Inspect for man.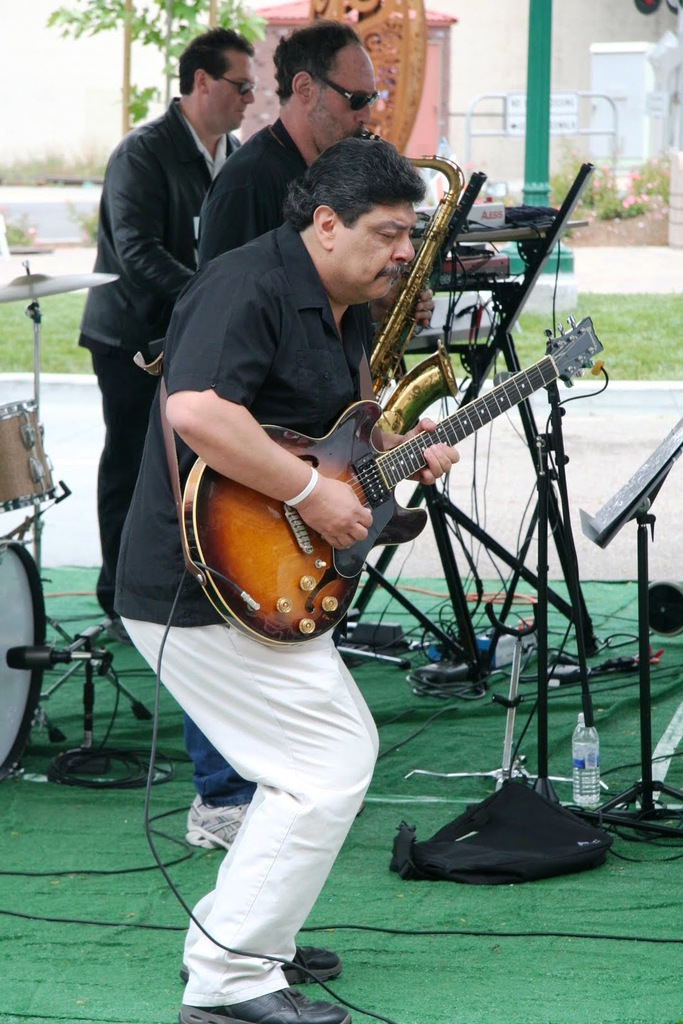
Inspection: <bbox>115, 113, 428, 1023</bbox>.
